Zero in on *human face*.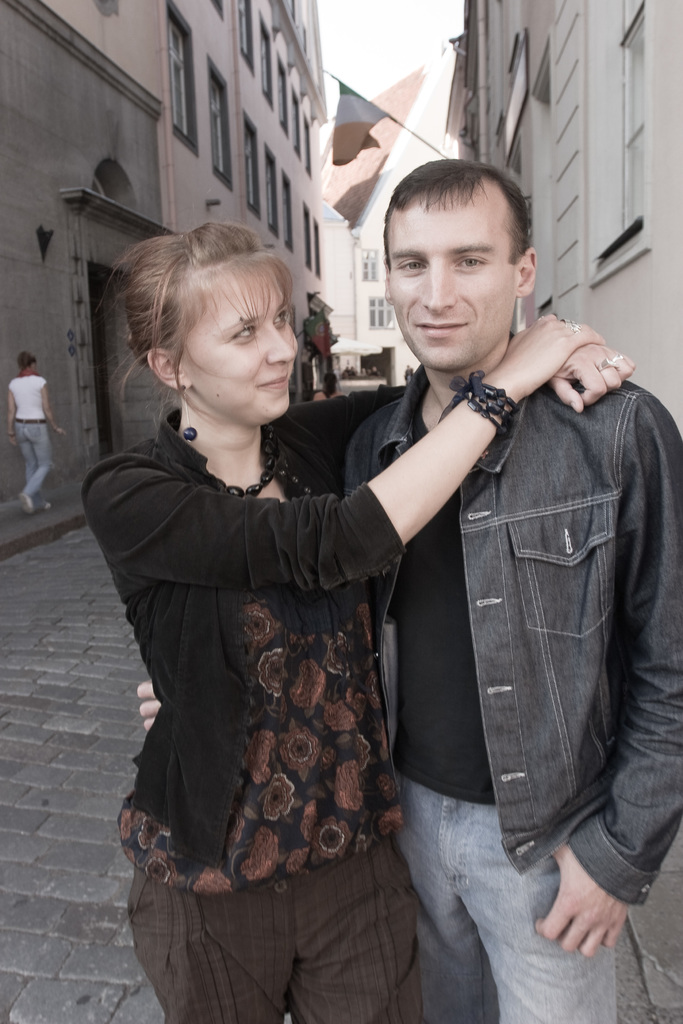
Zeroed in: left=386, top=196, right=520, bottom=363.
